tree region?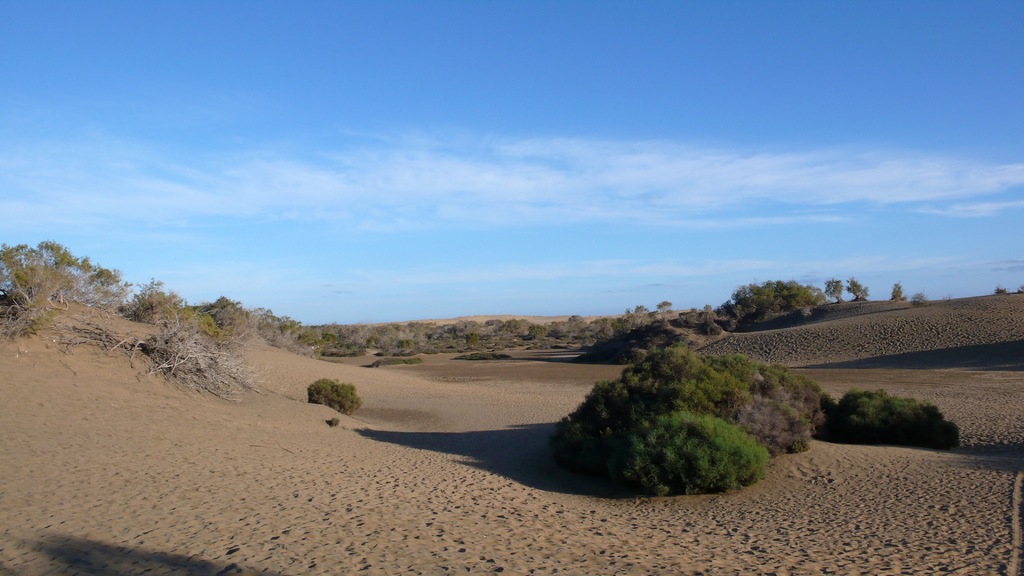
region(532, 338, 780, 528)
